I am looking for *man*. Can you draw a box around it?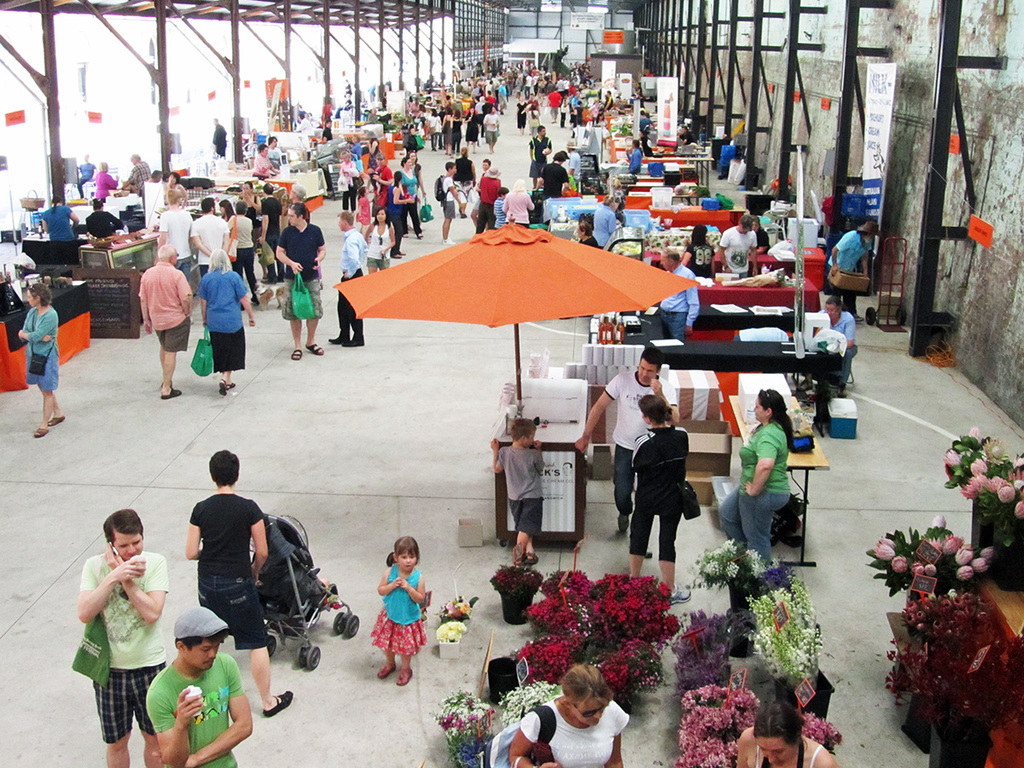
Sure, the bounding box is BBox(330, 212, 372, 346).
